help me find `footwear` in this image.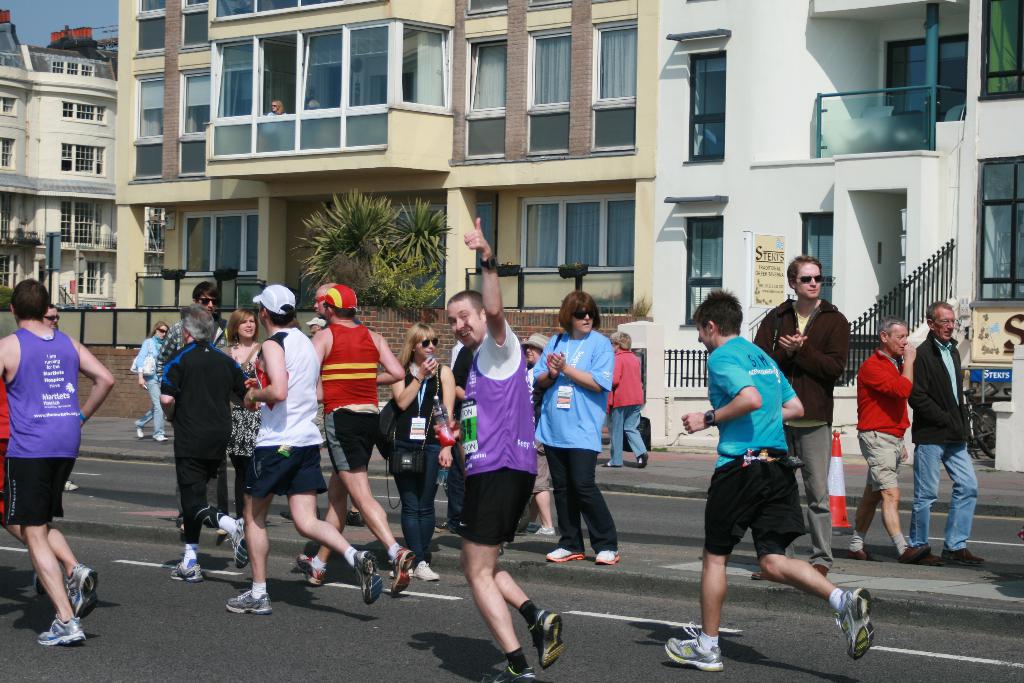
Found it: rect(394, 550, 416, 595).
